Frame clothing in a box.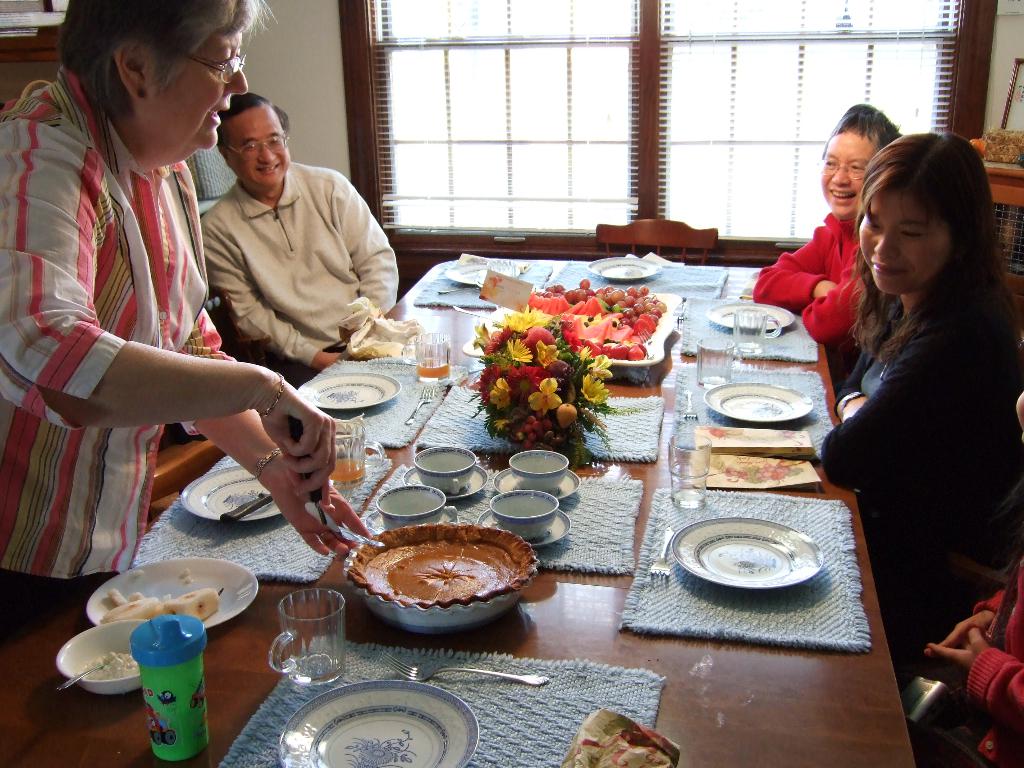
(left=821, top=275, right=1023, bottom=645).
